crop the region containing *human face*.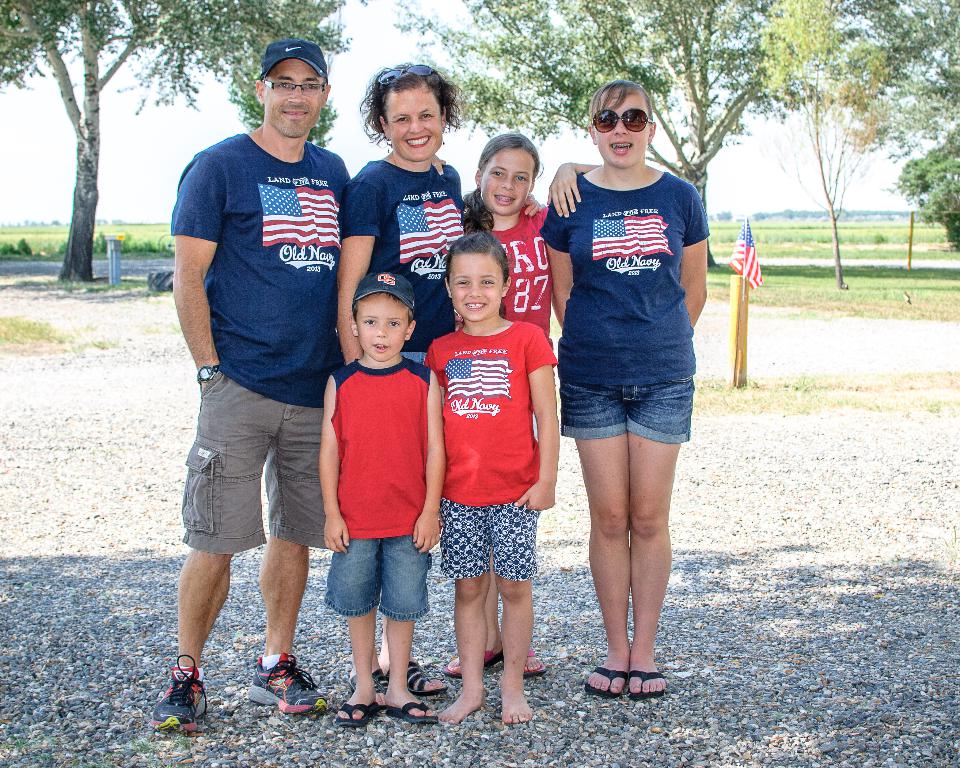
Crop region: <bbox>261, 62, 325, 145</bbox>.
